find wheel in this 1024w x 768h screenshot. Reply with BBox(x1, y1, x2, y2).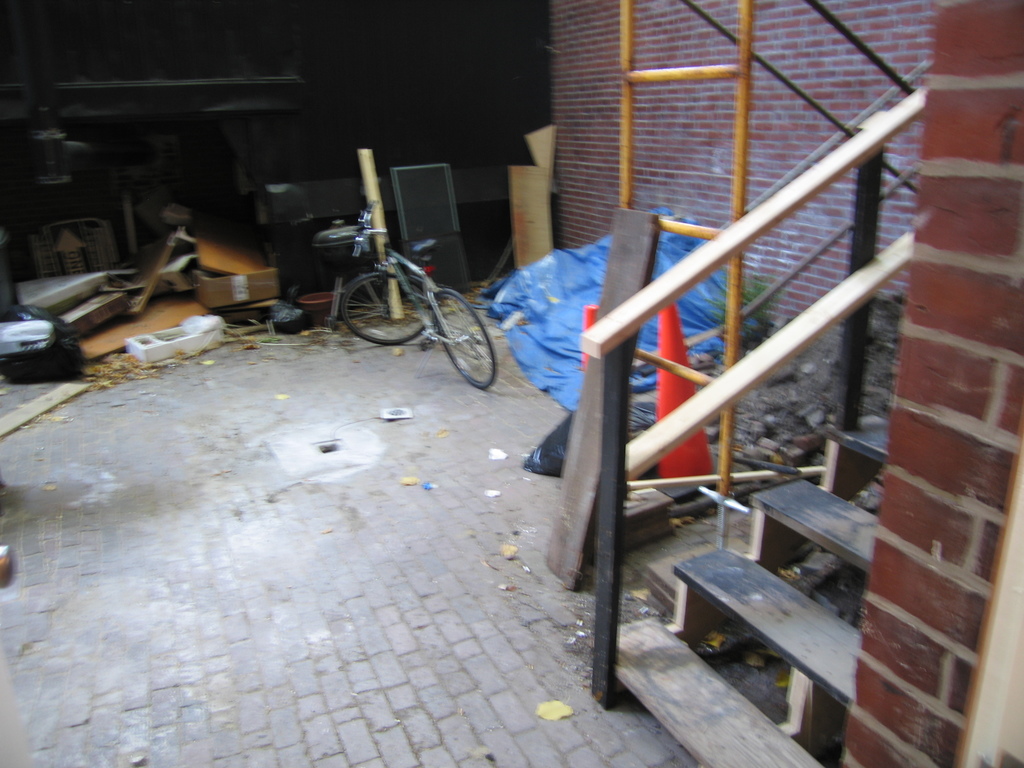
BBox(337, 271, 438, 346).
